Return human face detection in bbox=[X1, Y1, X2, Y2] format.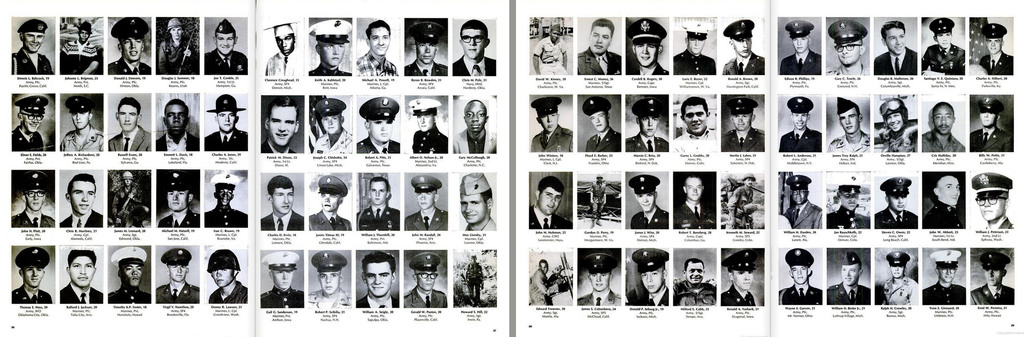
bbox=[639, 270, 664, 293].
